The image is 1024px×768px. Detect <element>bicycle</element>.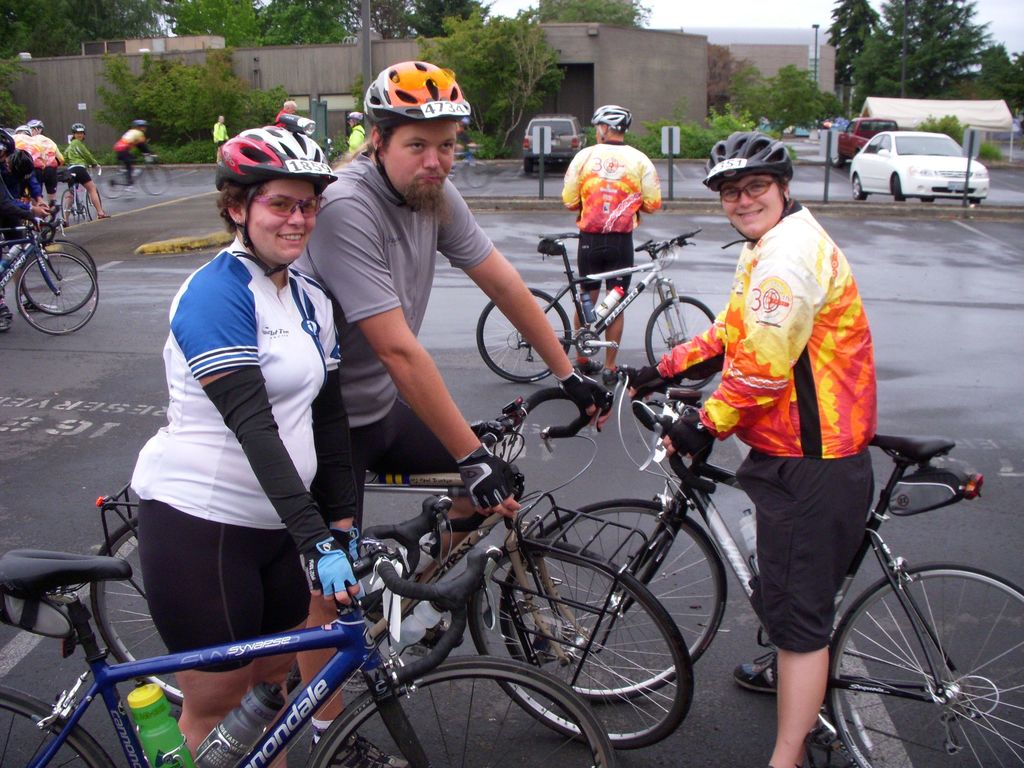
Detection: <region>0, 217, 100, 314</region>.
